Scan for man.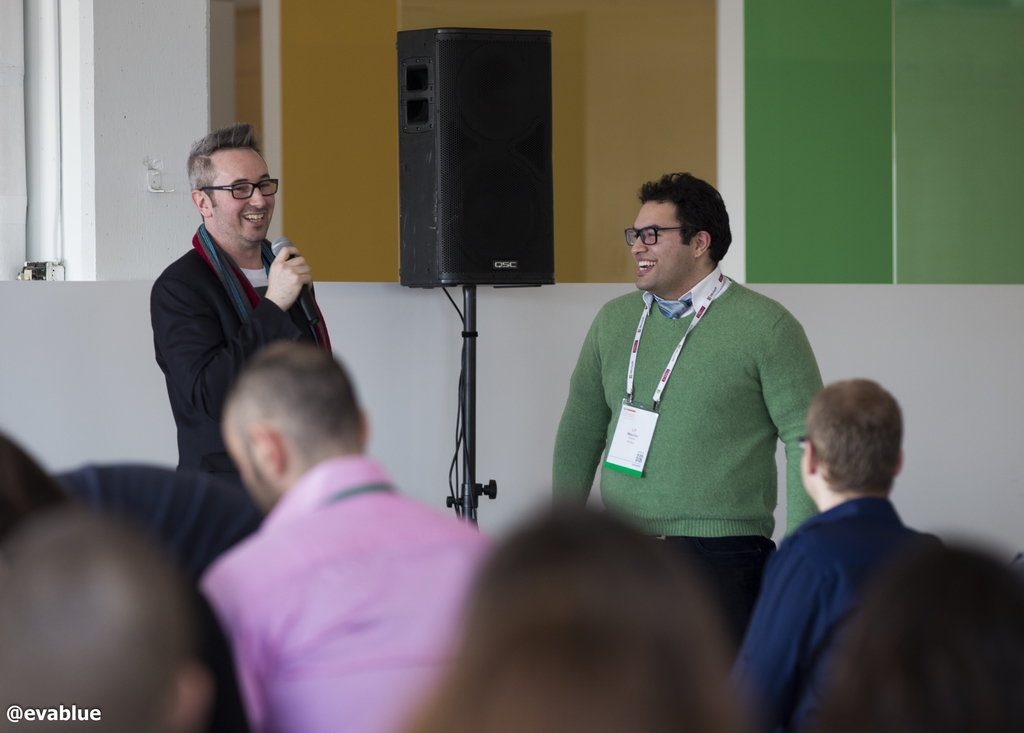
Scan result: detection(47, 461, 265, 581).
